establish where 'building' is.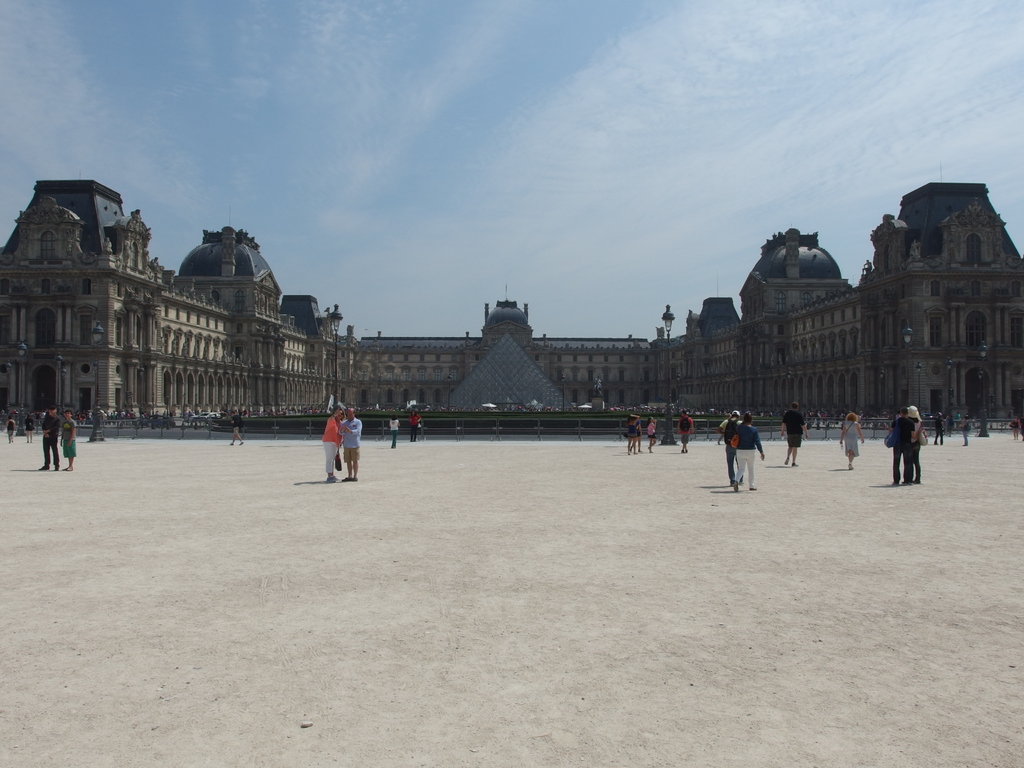
Established at box=[0, 179, 1023, 433].
